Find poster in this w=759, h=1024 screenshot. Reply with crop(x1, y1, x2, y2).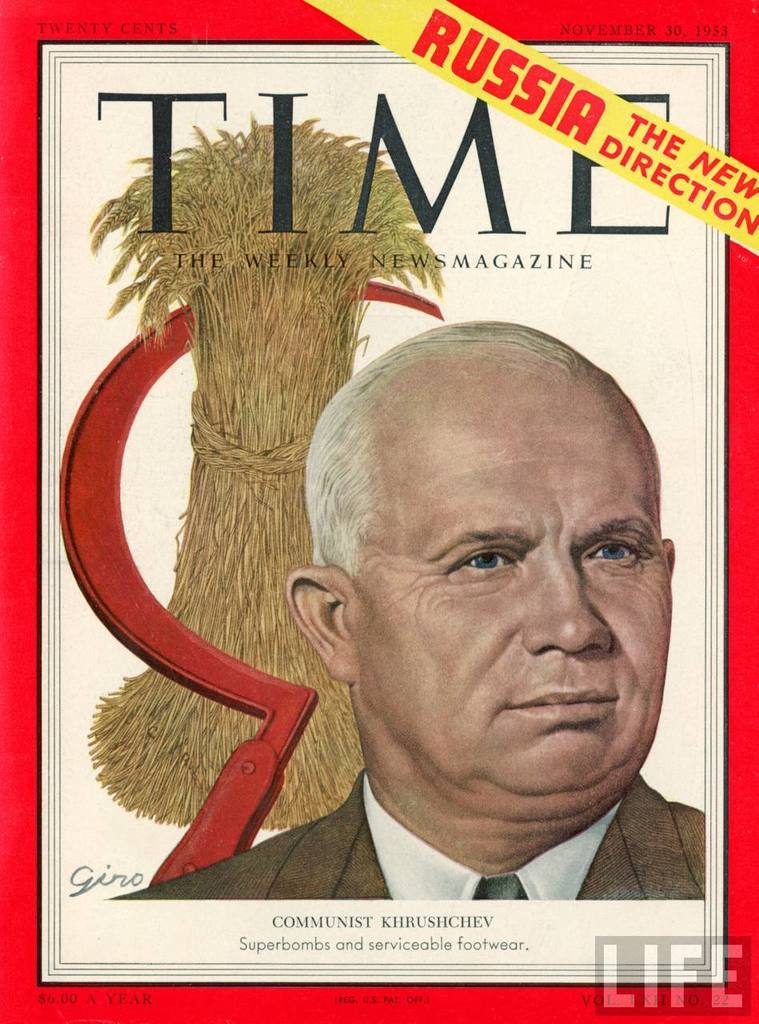
crop(0, 0, 753, 1023).
